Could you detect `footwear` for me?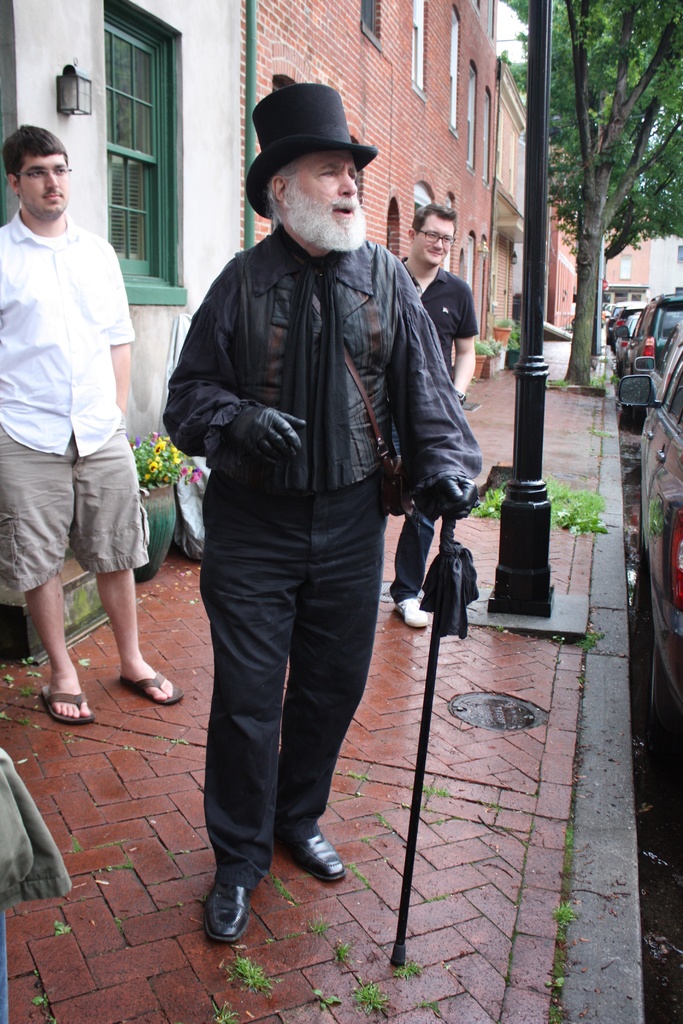
Detection result: l=117, t=671, r=186, b=704.
